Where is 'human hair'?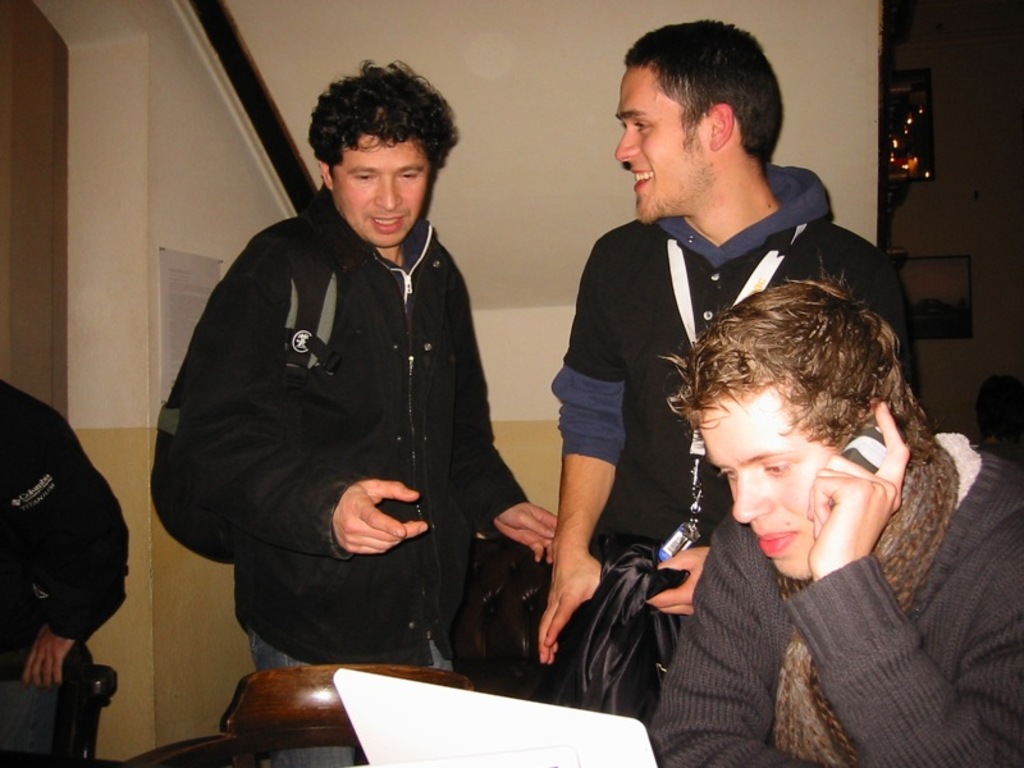
box(303, 56, 457, 186).
